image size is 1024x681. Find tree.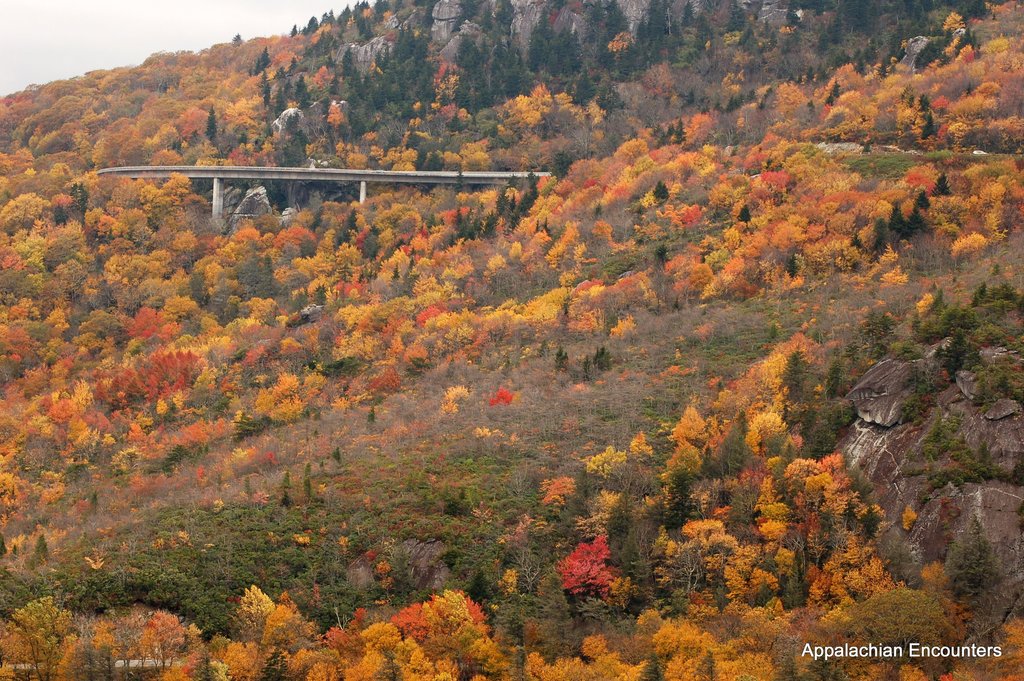
box=[204, 104, 212, 145].
